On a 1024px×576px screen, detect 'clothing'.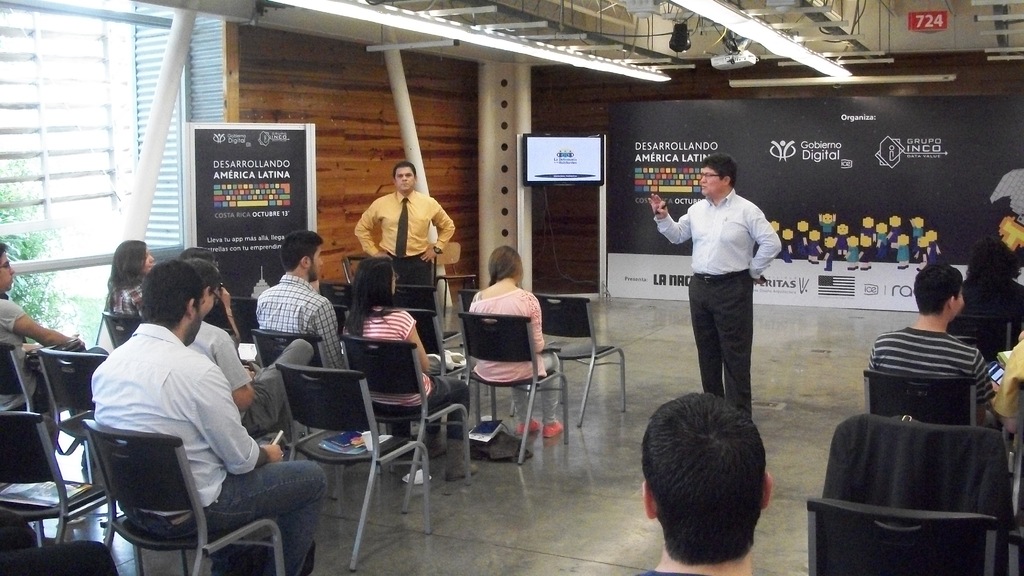
[101,272,147,319].
